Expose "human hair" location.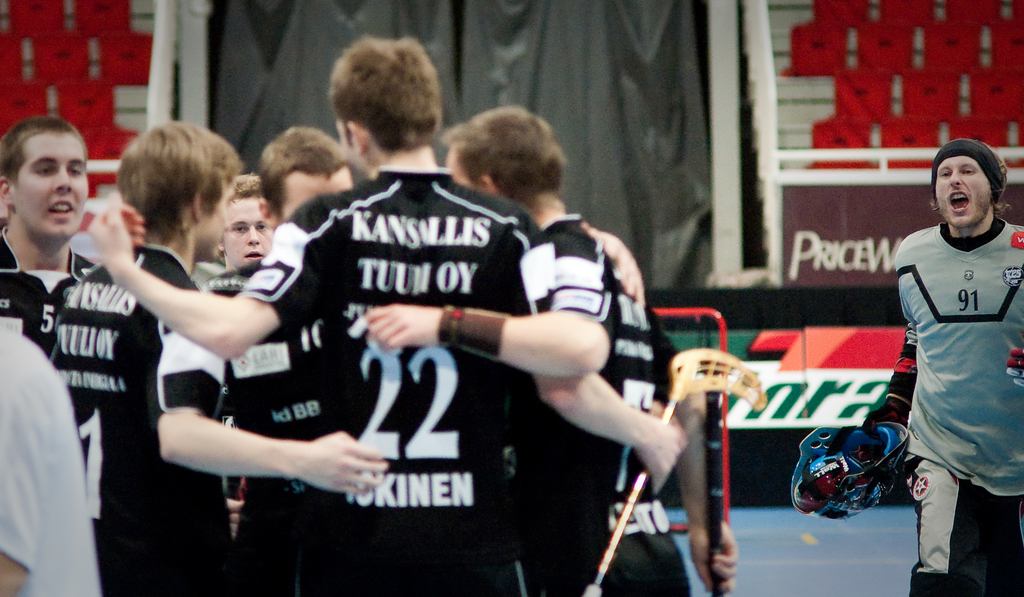
Exposed at [97, 115, 228, 264].
